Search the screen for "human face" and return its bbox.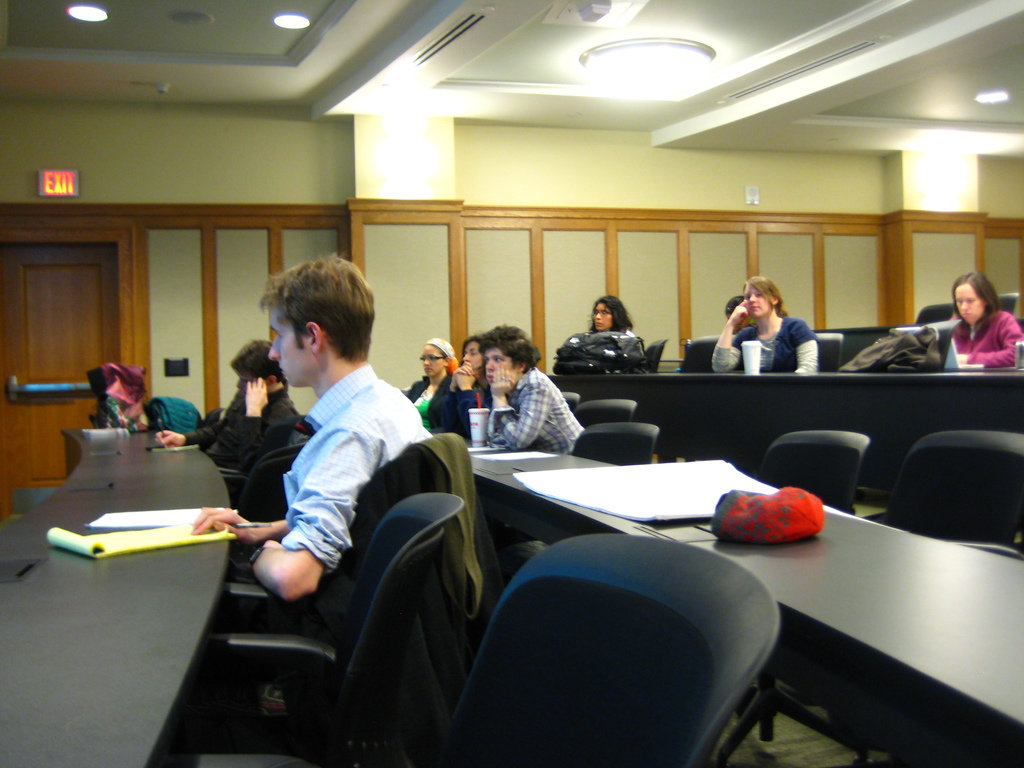
Found: bbox(460, 342, 485, 376).
